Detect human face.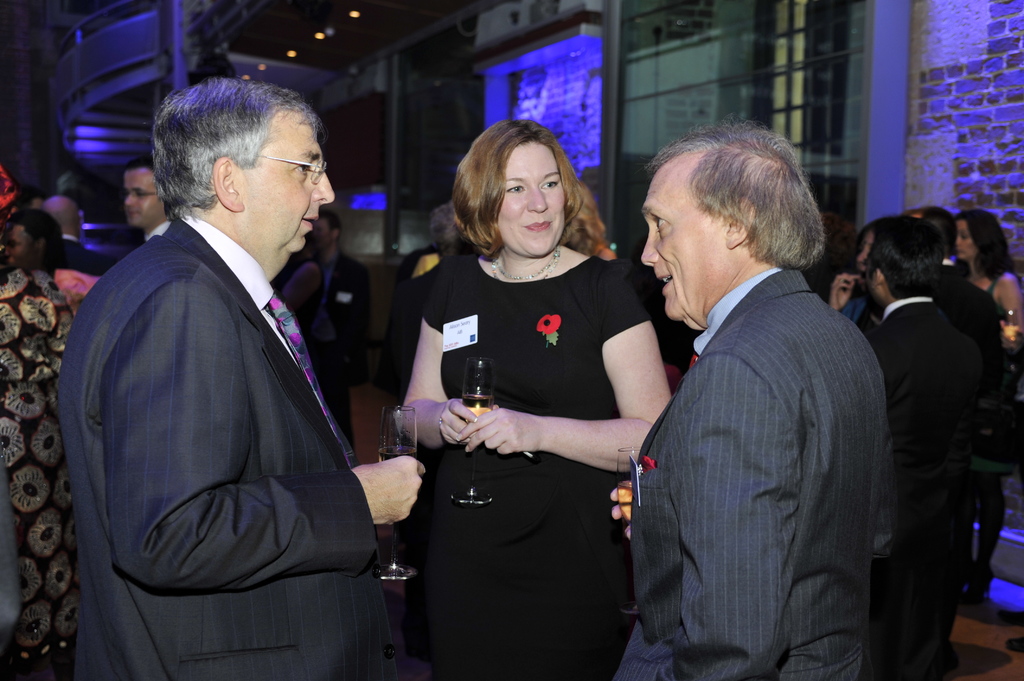
Detected at bbox=(232, 109, 330, 255).
